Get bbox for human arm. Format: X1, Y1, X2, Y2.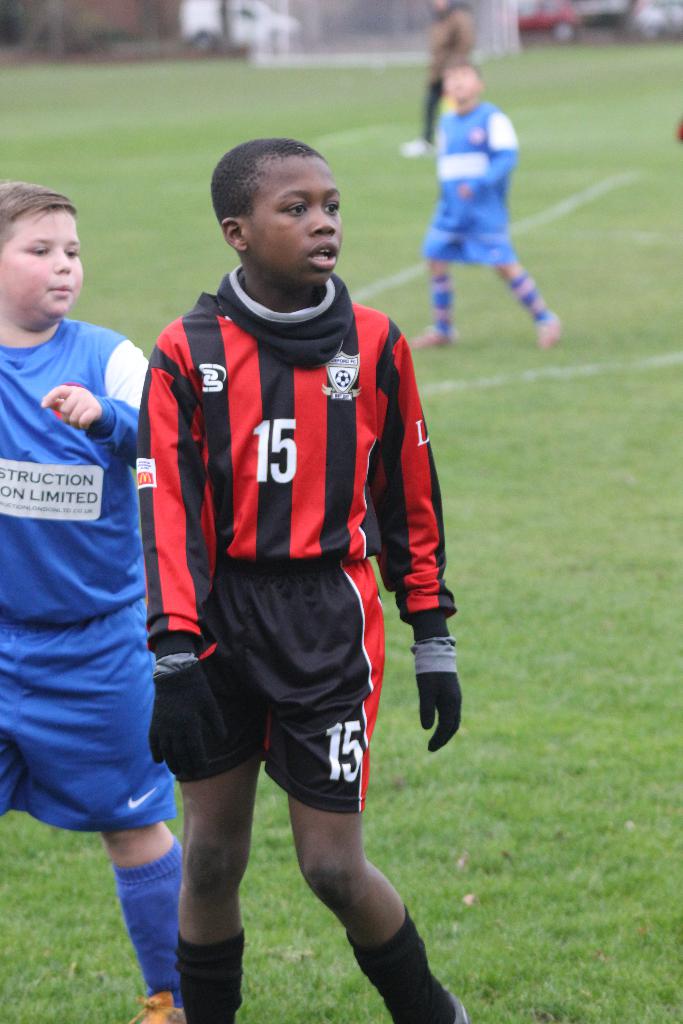
35, 331, 147, 471.
